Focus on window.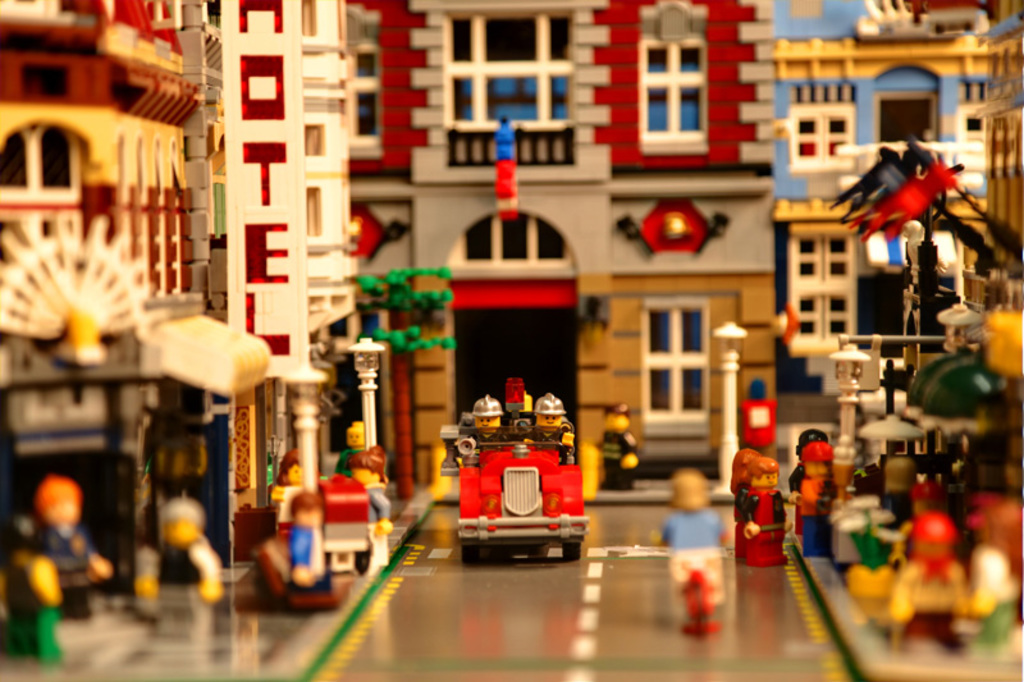
Focused at Rect(1, 120, 74, 194).
